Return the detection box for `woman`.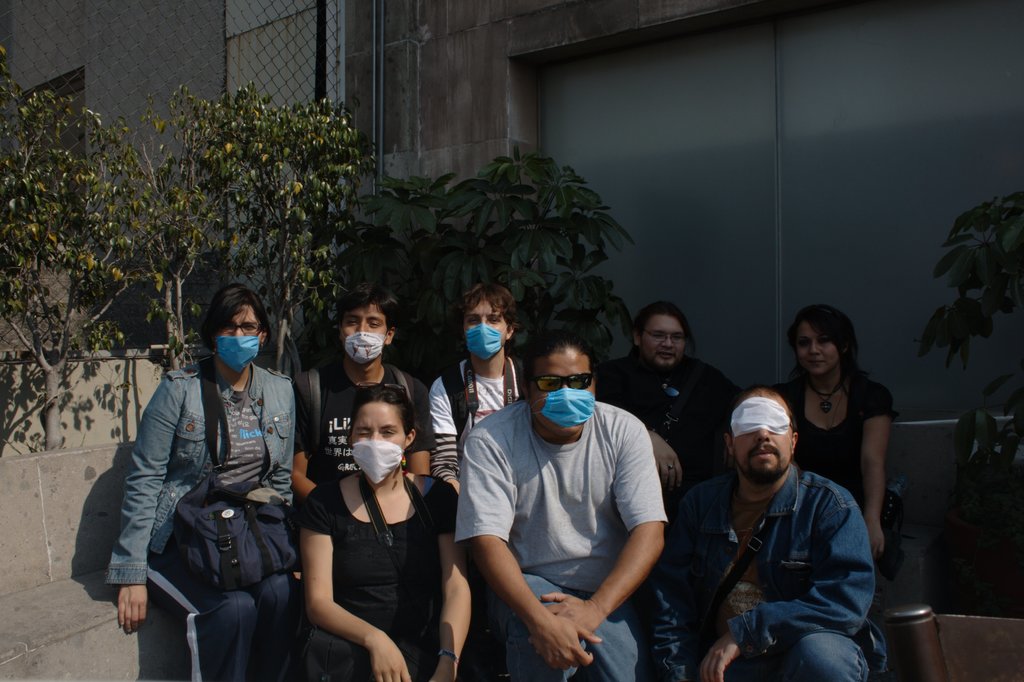
{"left": 765, "top": 305, "right": 903, "bottom": 579}.
